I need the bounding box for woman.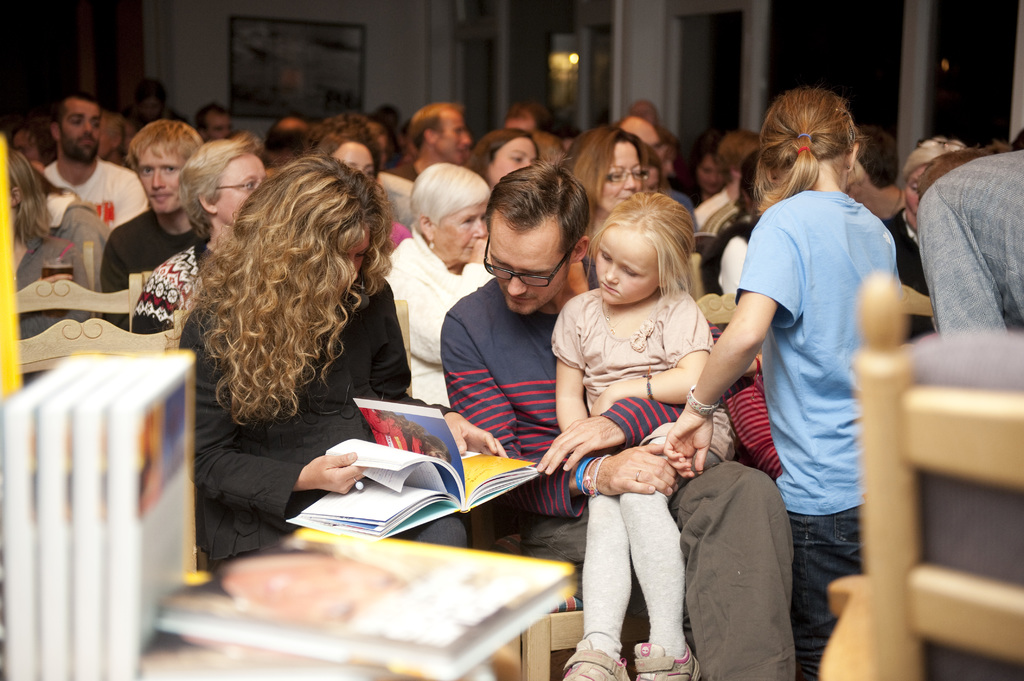
Here it is: <region>176, 154, 512, 575</region>.
